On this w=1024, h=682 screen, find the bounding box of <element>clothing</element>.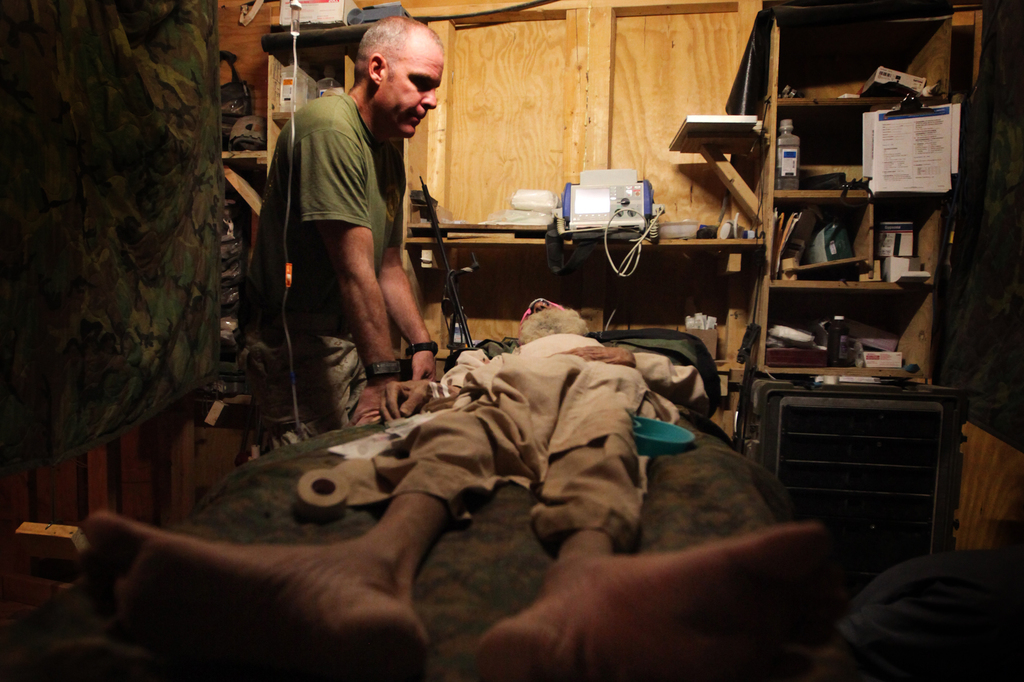
Bounding box: detection(268, 49, 443, 398).
